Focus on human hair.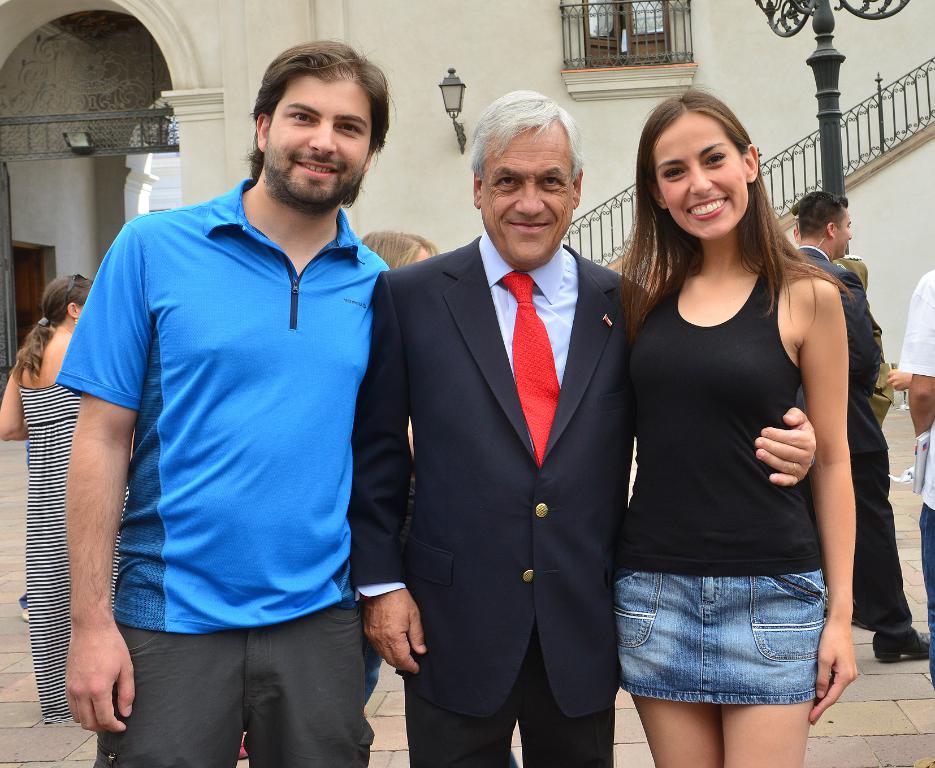
Focused at <box>236,33,400,209</box>.
